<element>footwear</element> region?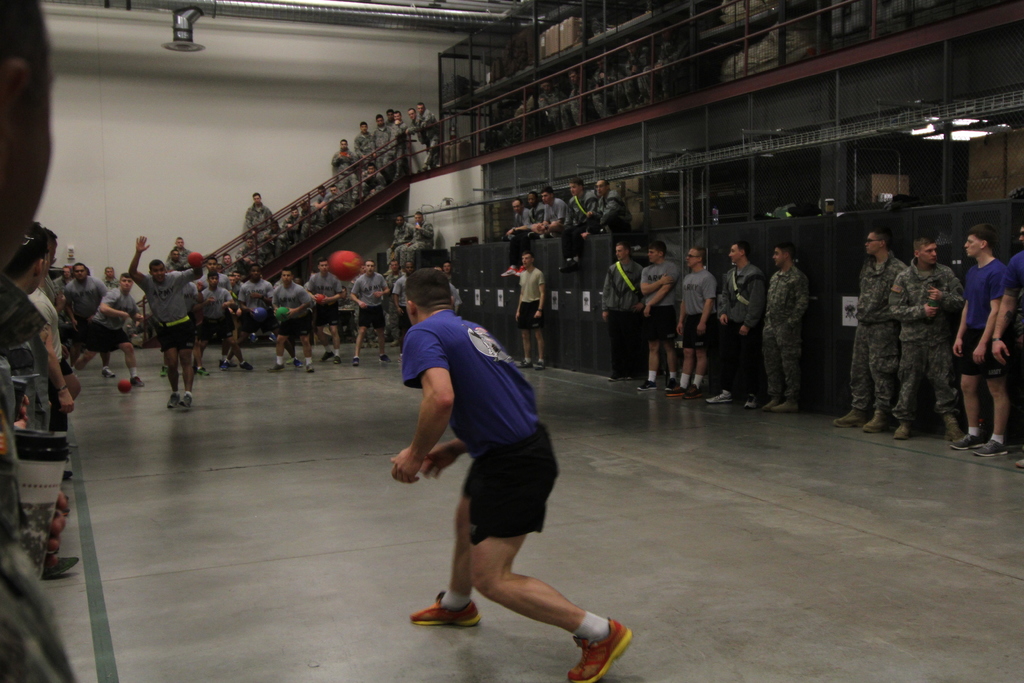
{"x1": 266, "y1": 361, "x2": 283, "y2": 372}
